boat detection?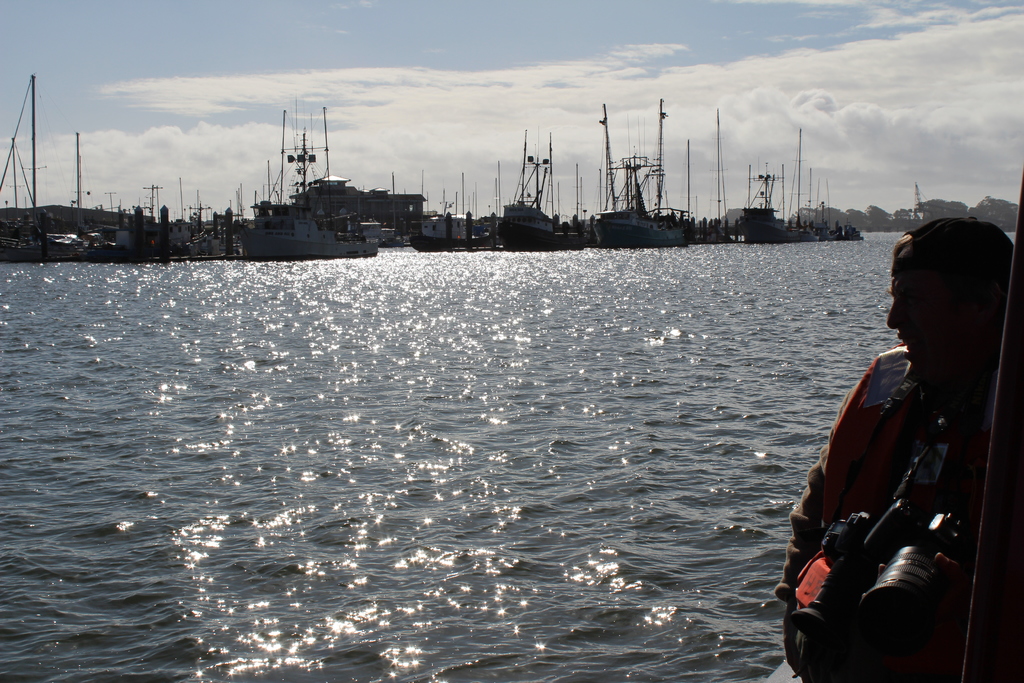
rect(593, 104, 685, 251)
